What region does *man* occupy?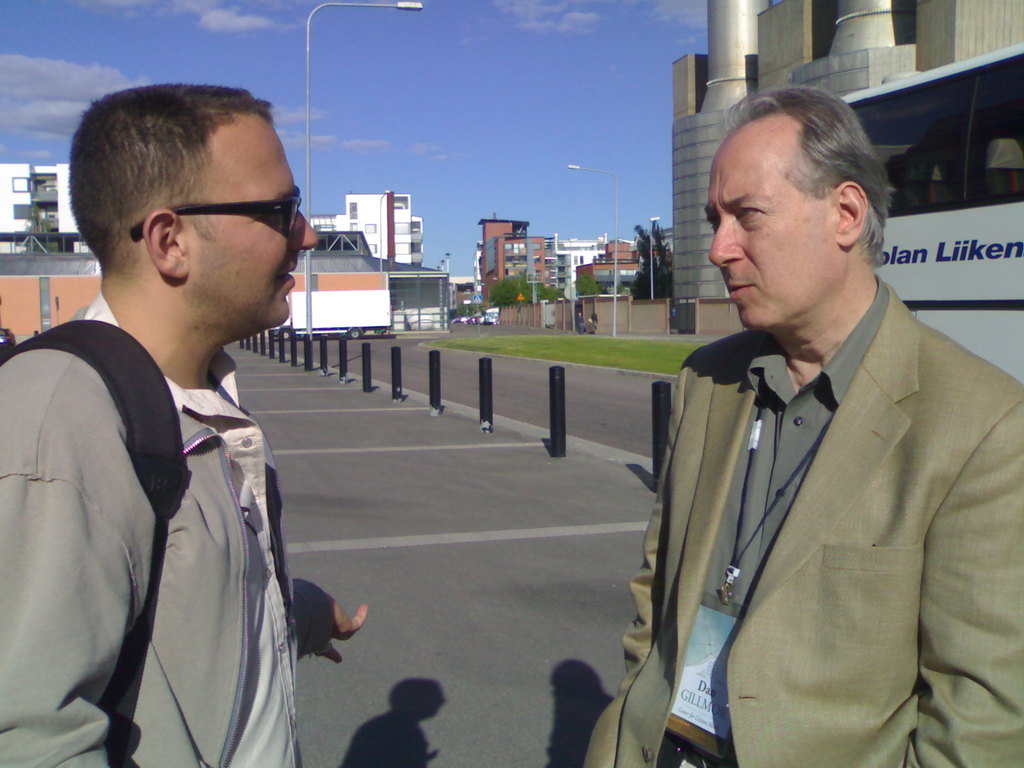
<region>607, 92, 1010, 746</region>.
